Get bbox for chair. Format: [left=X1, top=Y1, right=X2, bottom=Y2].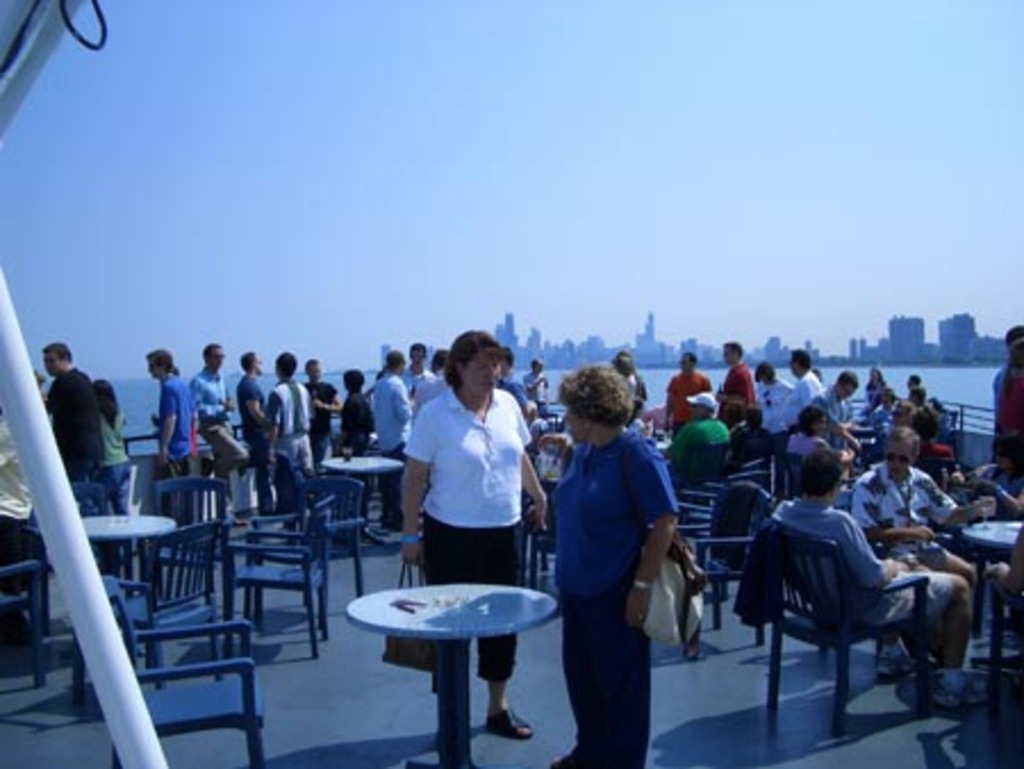
[left=742, top=514, right=944, bottom=749].
